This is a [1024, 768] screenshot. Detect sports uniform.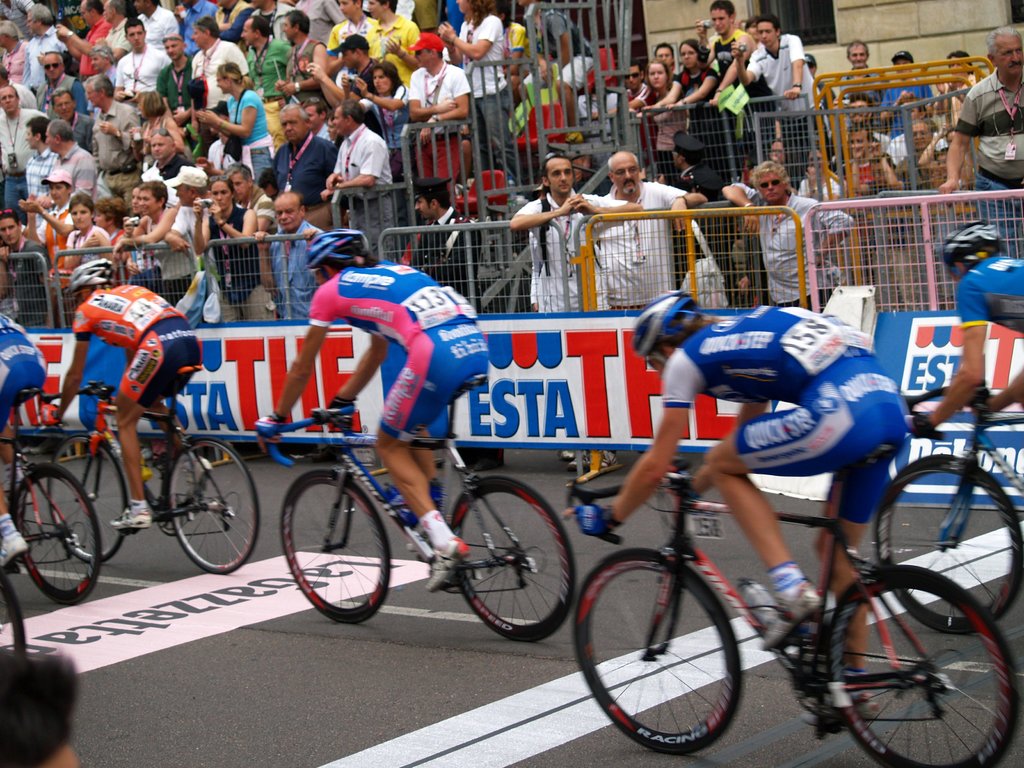
bbox(562, 292, 909, 729).
